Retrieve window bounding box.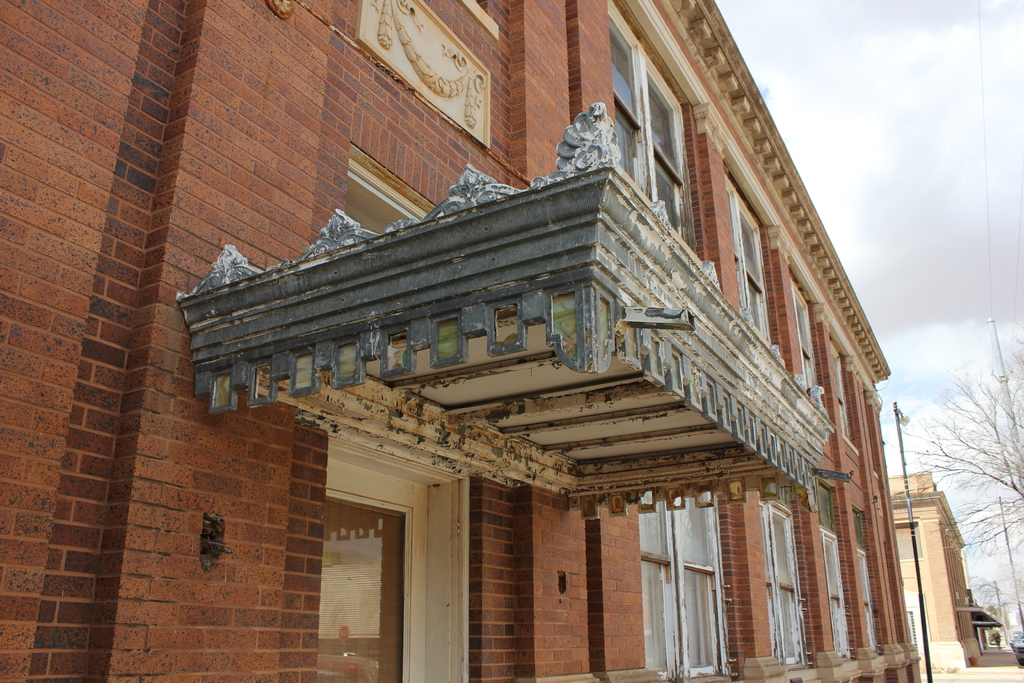
Bounding box: 759,500,820,666.
